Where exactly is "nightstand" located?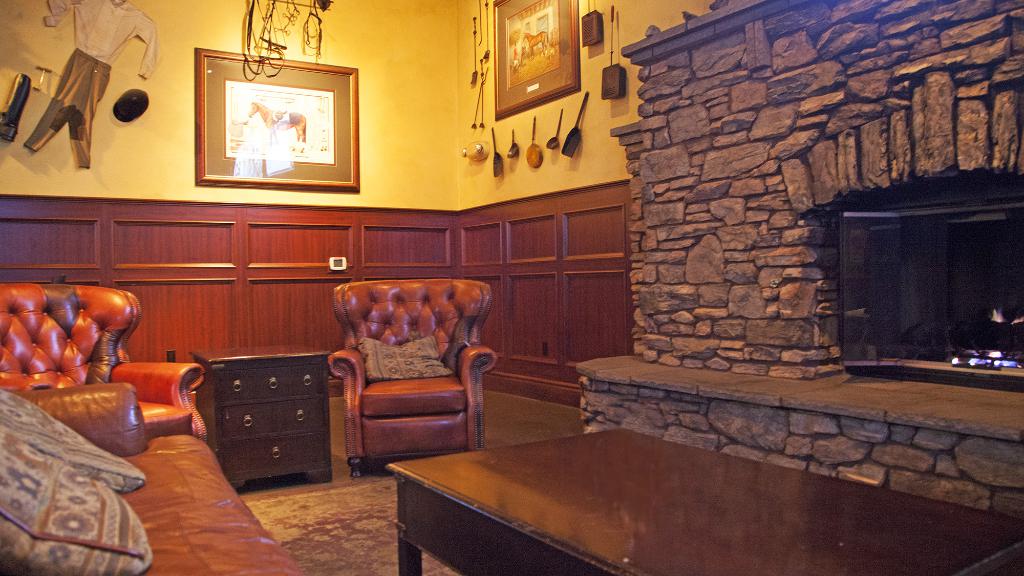
Its bounding box is [173, 340, 339, 497].
